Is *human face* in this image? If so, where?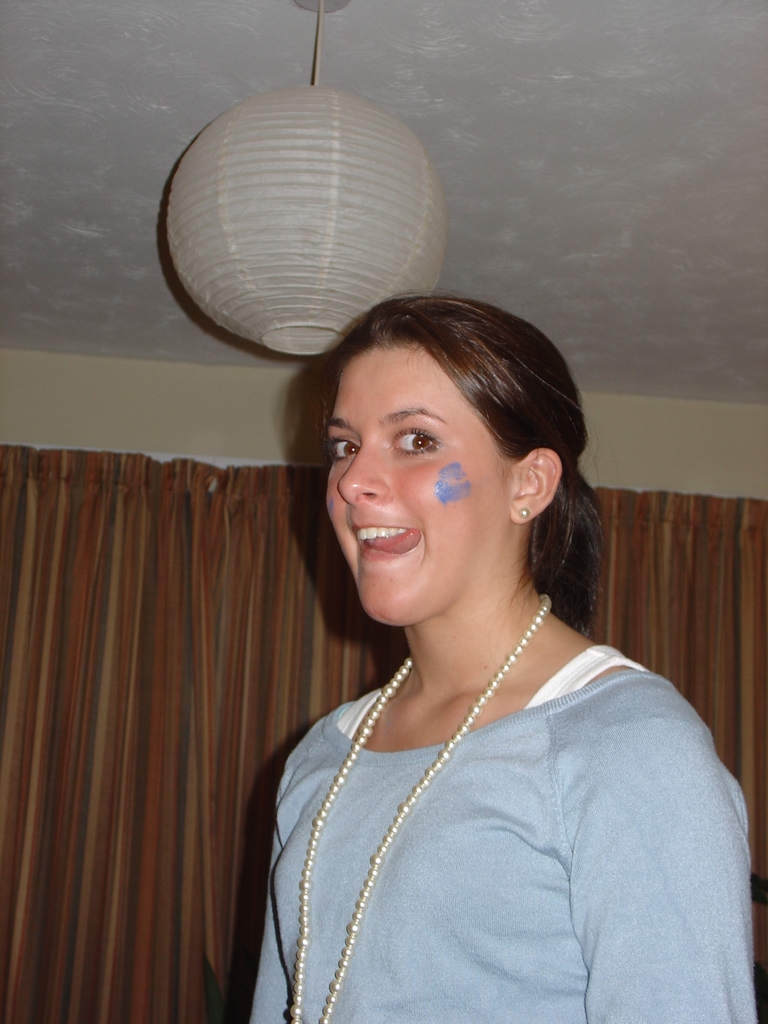
Yes, at <region>326, 350, 515, 625</region>.
